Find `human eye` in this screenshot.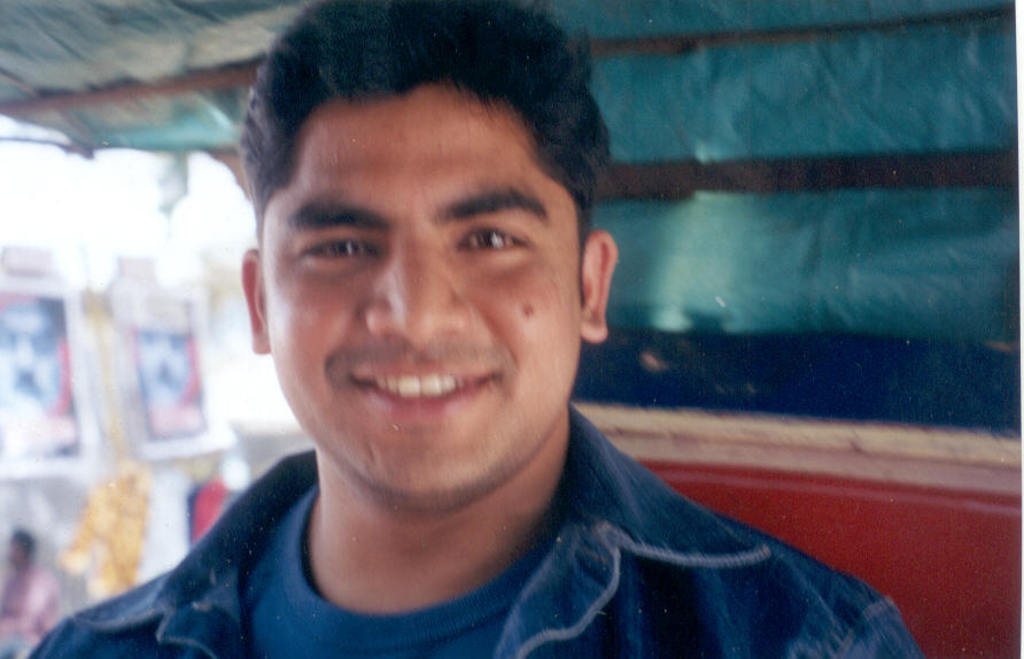
The bounding box for `human eye` is BBox(295, 237, 377, 268).
